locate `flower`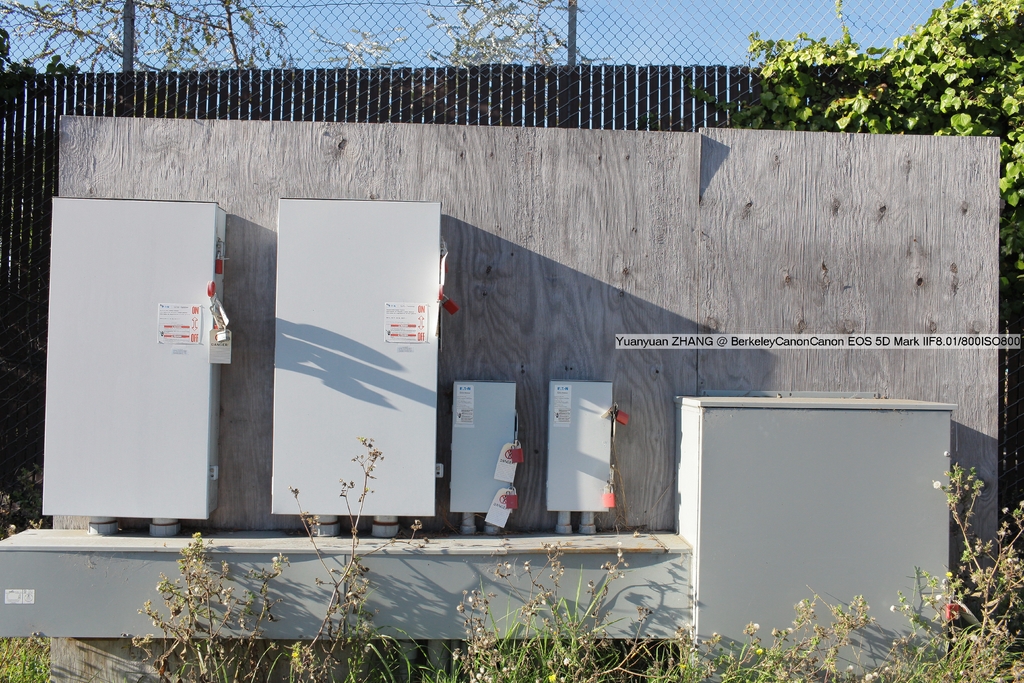
[x1=756, y1=645, x2=765, y2=657]
